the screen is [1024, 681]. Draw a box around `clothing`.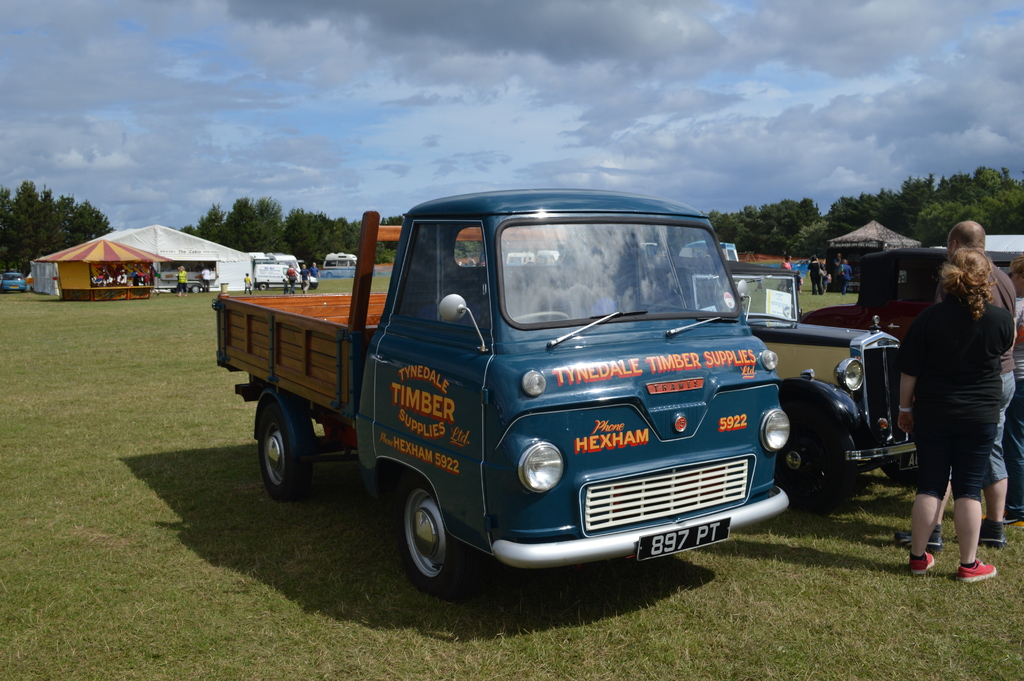
<bbox>244, 276, 250, 292</bbox>.
